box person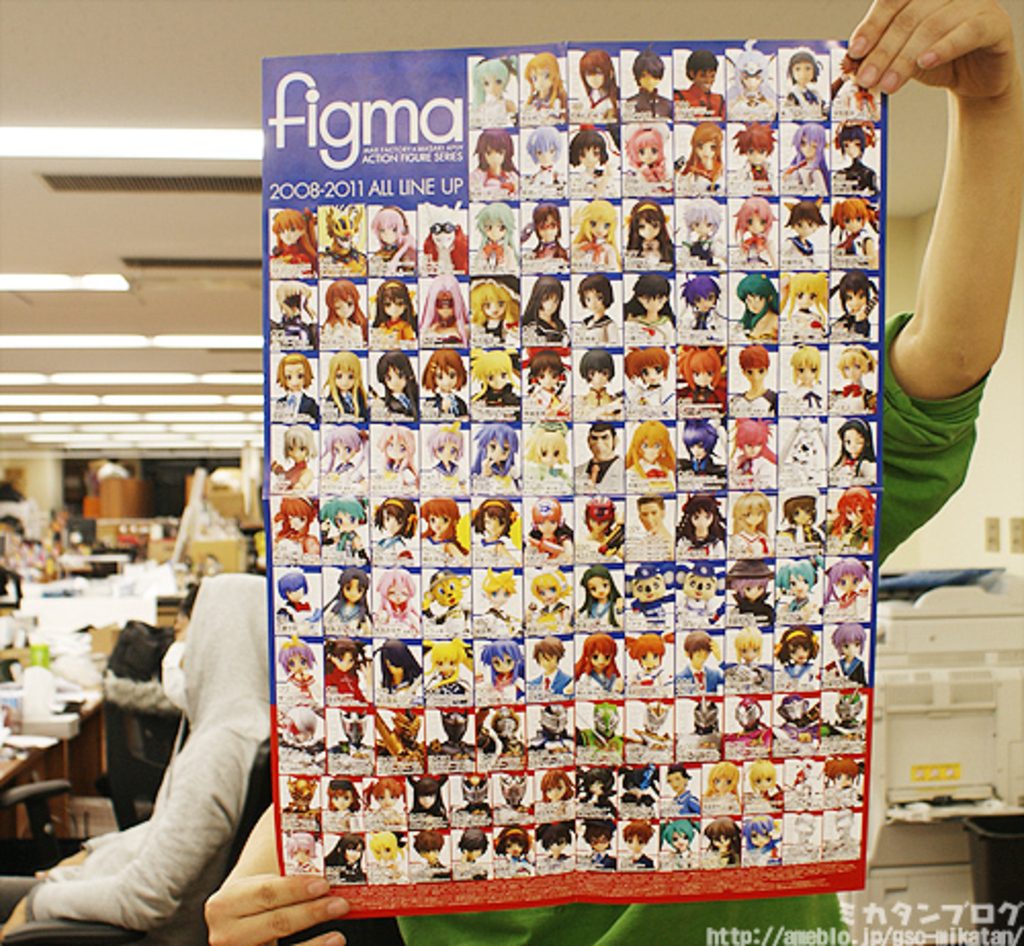
[416,287,475,338]
